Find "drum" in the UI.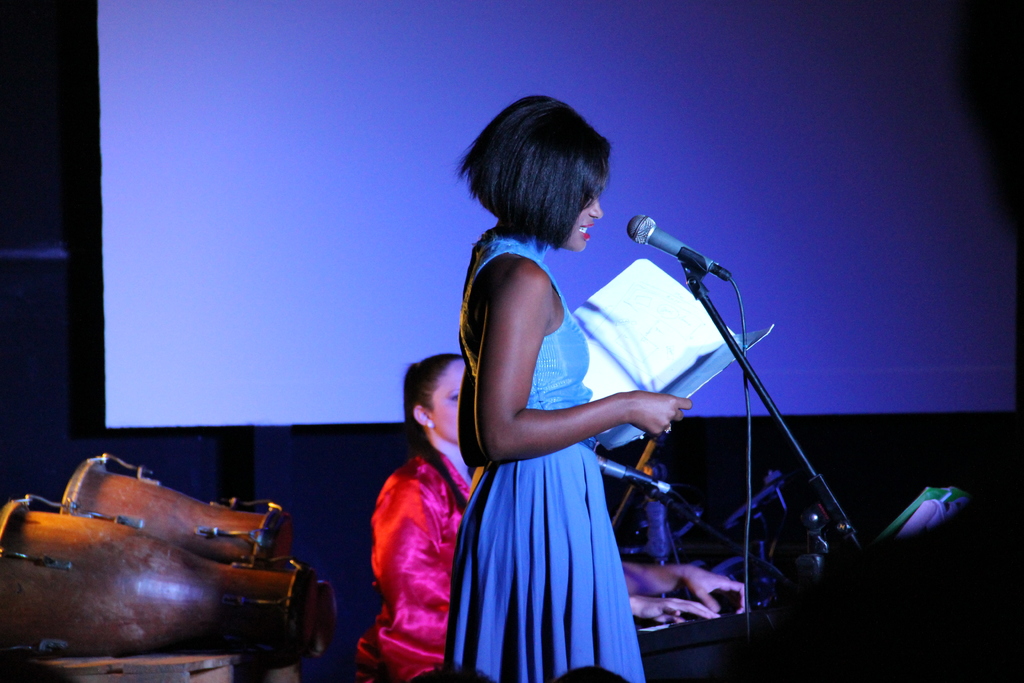
UI element at detection(67, 454, 292, 566).
